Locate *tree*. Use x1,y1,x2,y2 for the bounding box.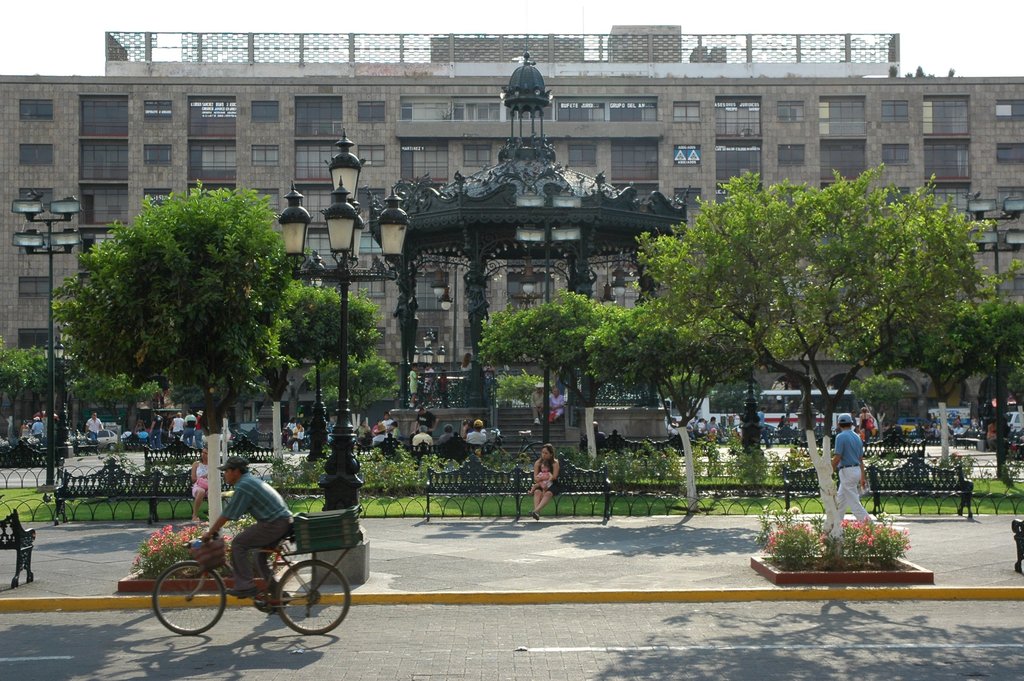
837,258,1020,416.
